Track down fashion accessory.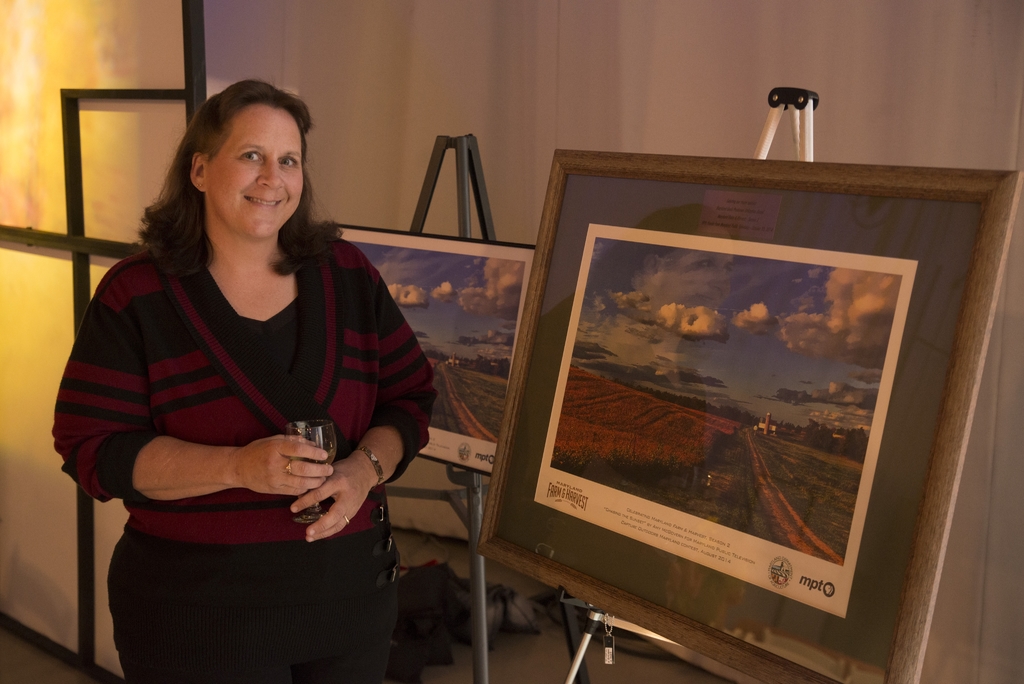
Tracked to x1=342, y1=513, x2=349, y2=526.
